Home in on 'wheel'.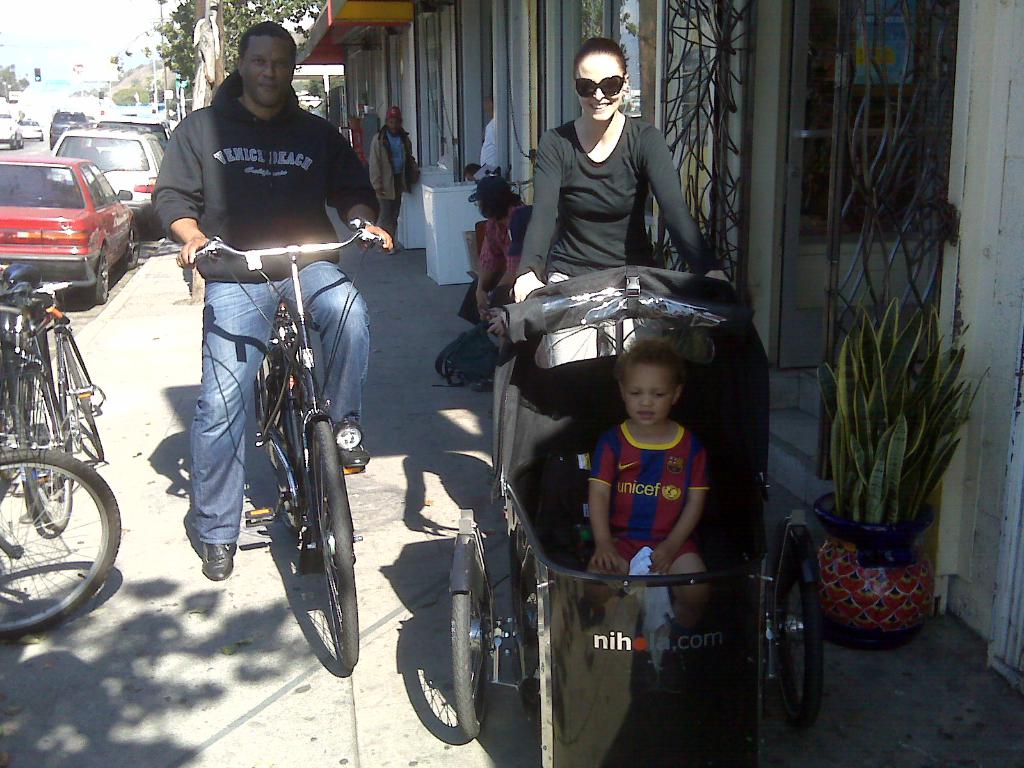
Homed in at Rect(0, 445, 120, 641).
